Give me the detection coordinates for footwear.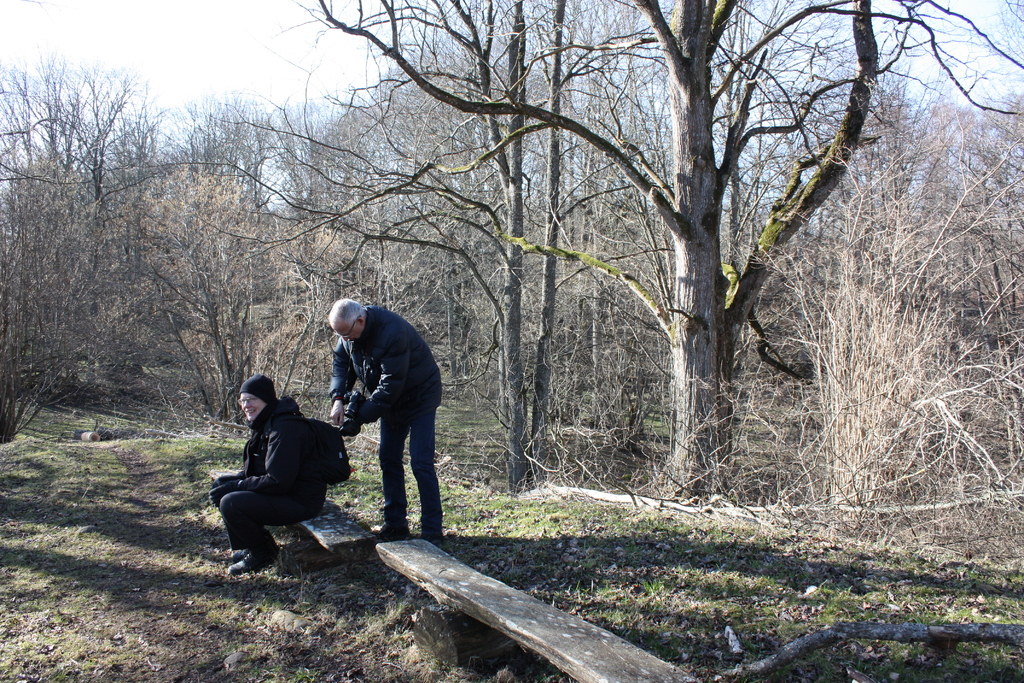
box=[228, 553, 275, 574].
